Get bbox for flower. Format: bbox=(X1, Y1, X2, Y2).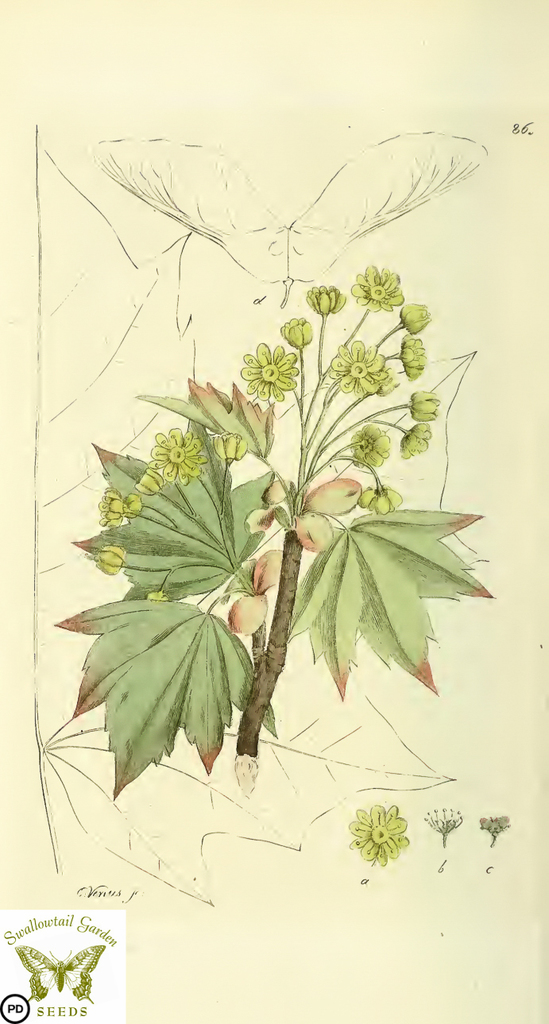
bbox=(408, 388, 442, 420).
